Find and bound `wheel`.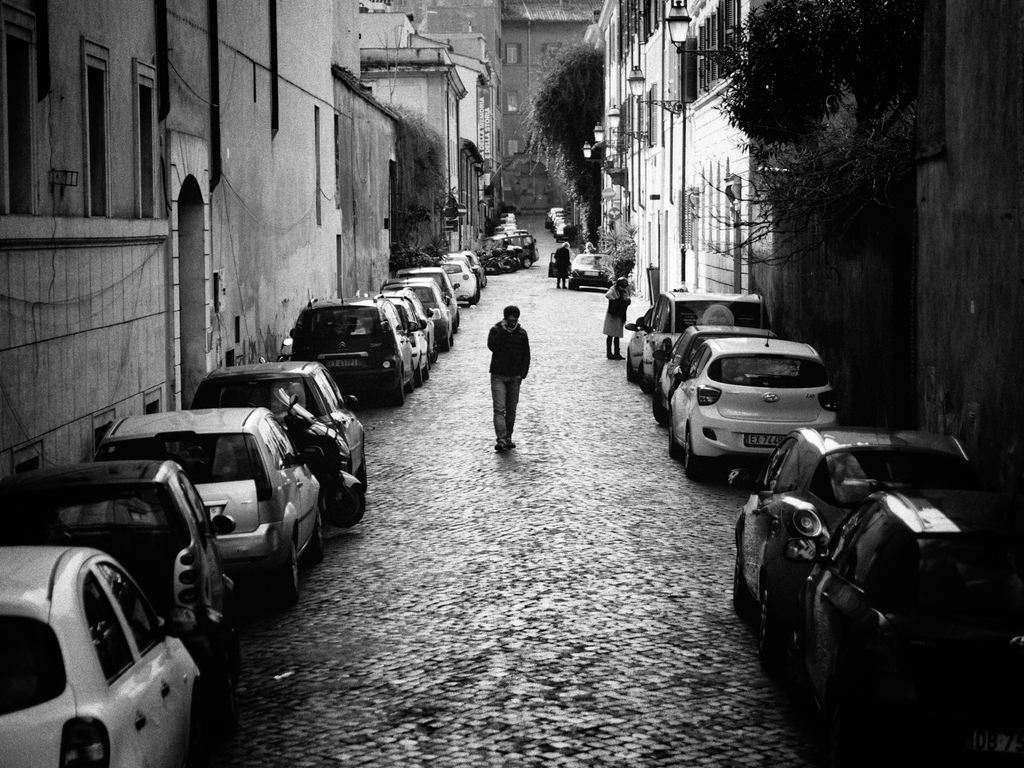
Bound: bbox=[470, 297, 474, 305].
